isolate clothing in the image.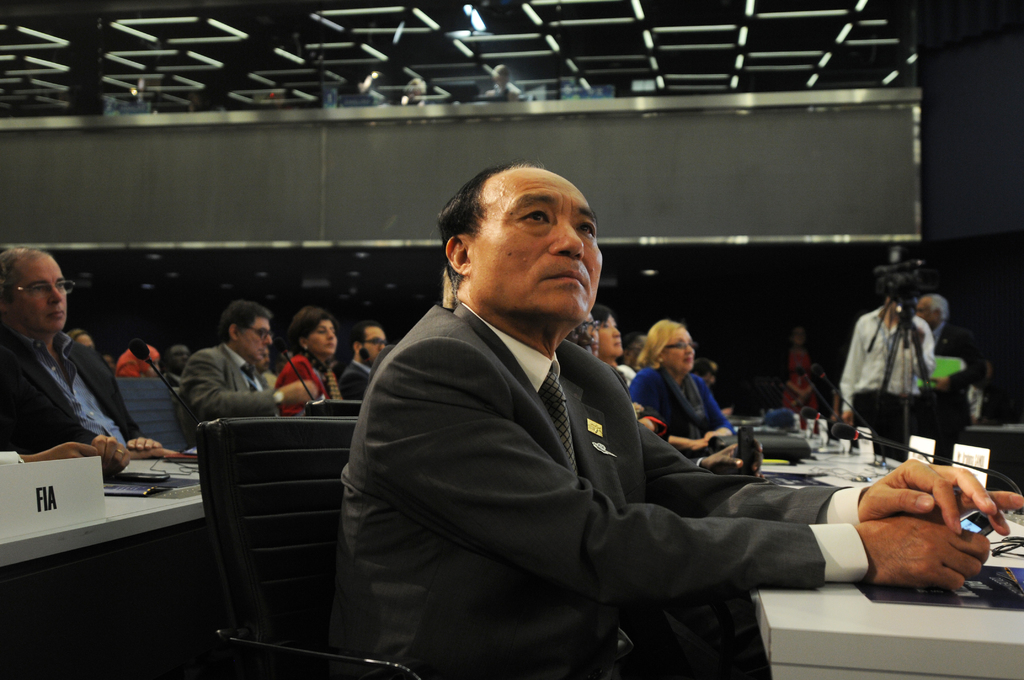
Isolated region: crop(118, 350, 164, 380).
